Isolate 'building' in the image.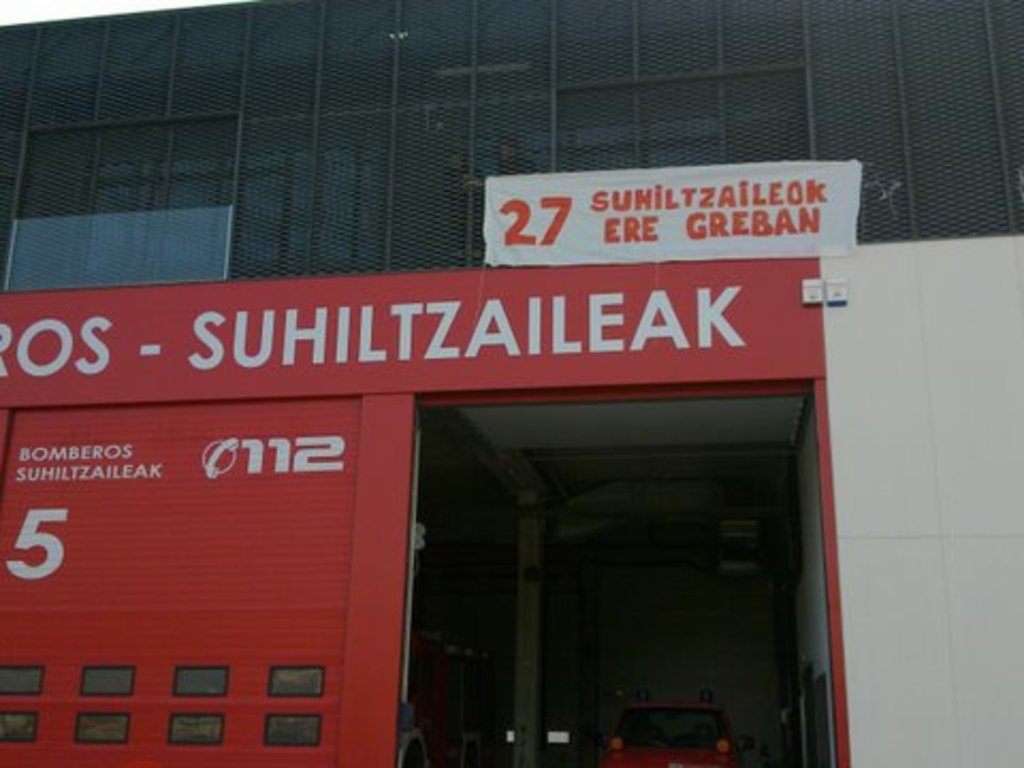
Isolated region: <bbox>0, 0, 1022, 766</bbox>.
